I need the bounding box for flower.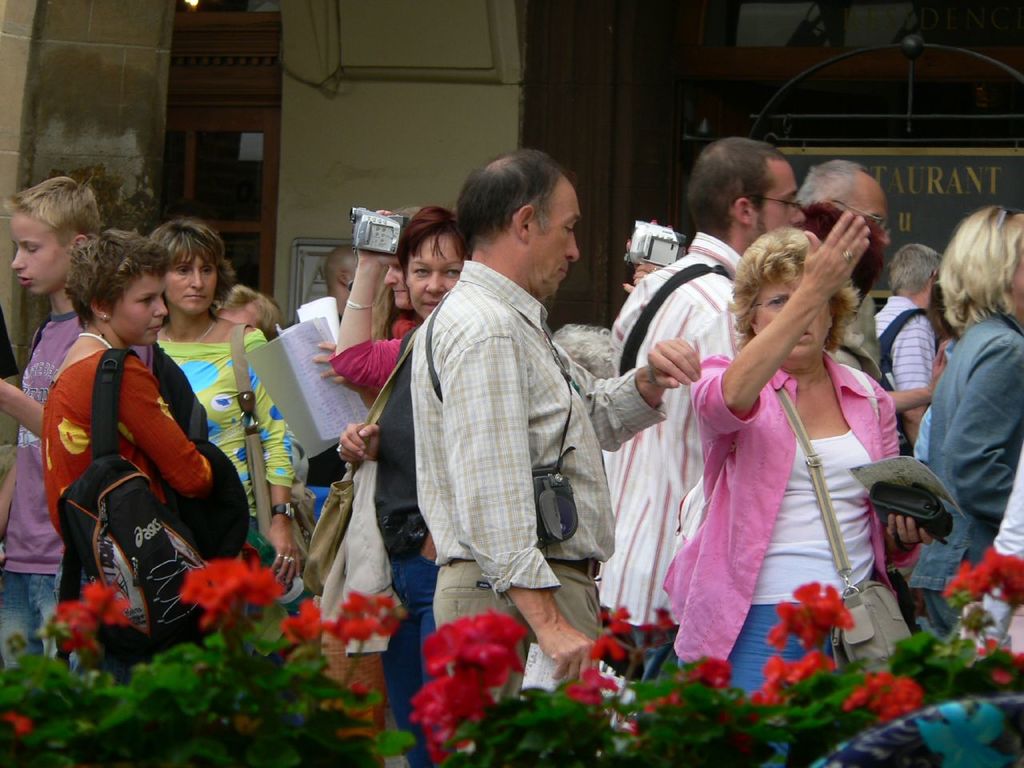
Here it is: [646,607,681,631].
